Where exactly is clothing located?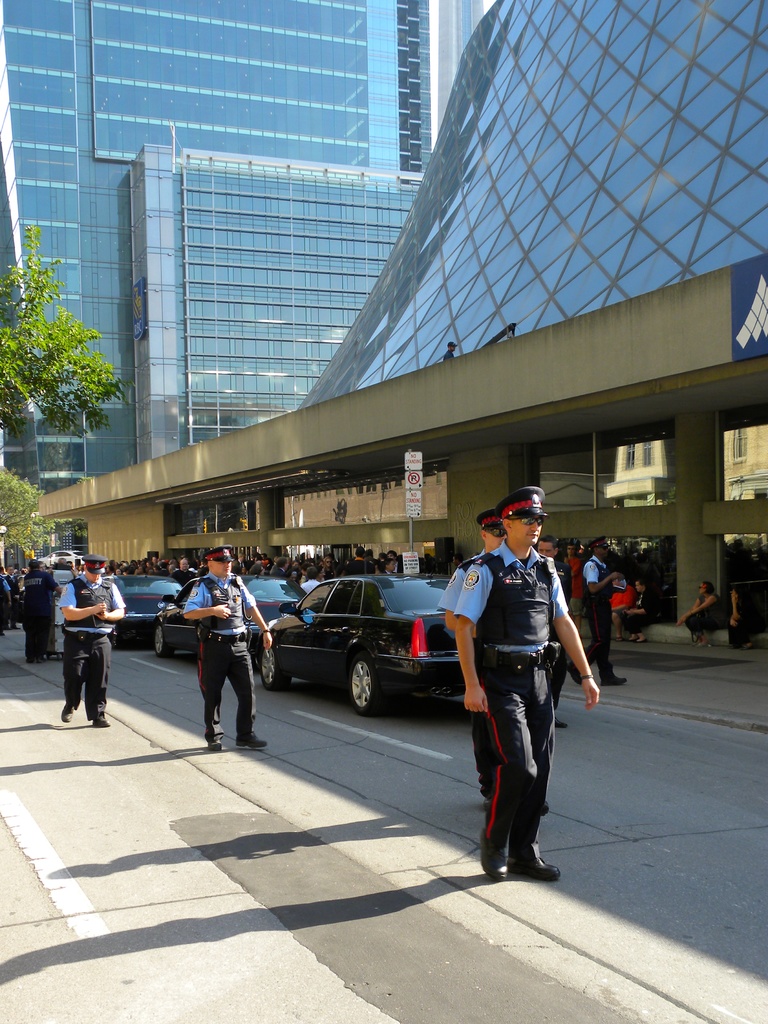
Its bounding box is pyautogui.locateOnScreen(56, 577, 121, 715).
